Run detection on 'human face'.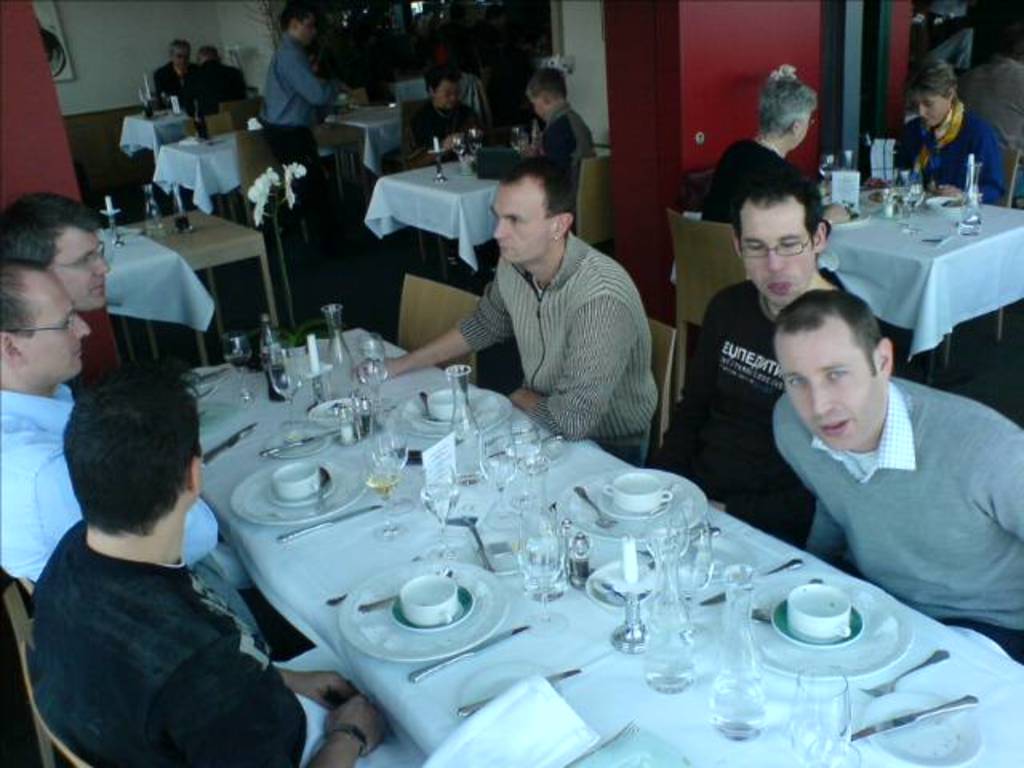
Result: x1=296, y1=14, x2=314, y2=37.
